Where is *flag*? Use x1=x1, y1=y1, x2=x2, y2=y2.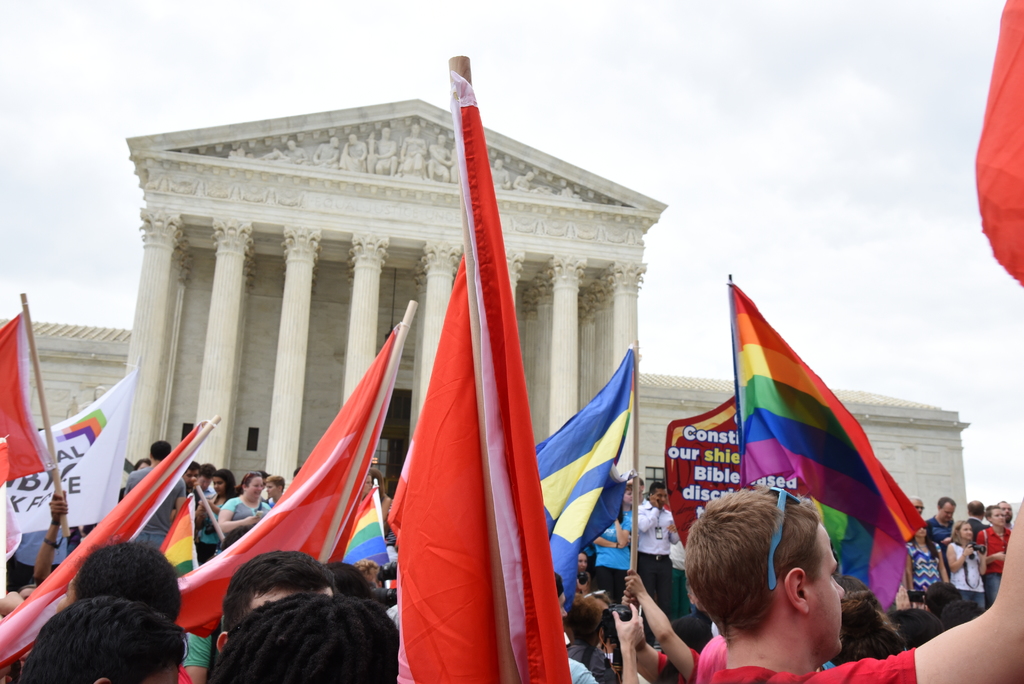
x1=675, y1=392, x2=743, y2=553.
